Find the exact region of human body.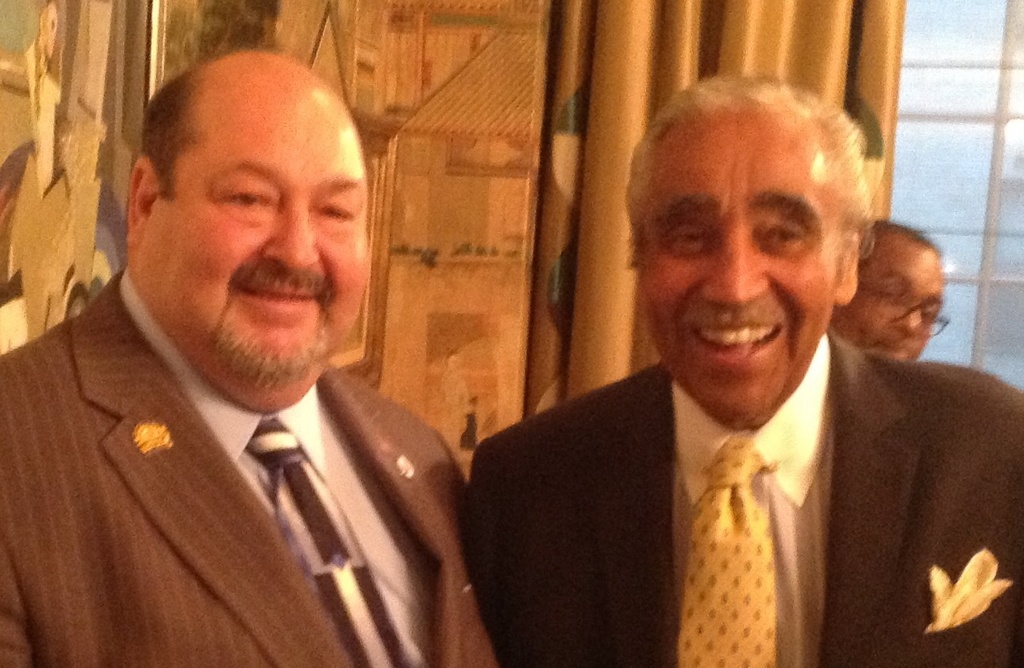
Exact region: rect(6, 66, 489, 667).
